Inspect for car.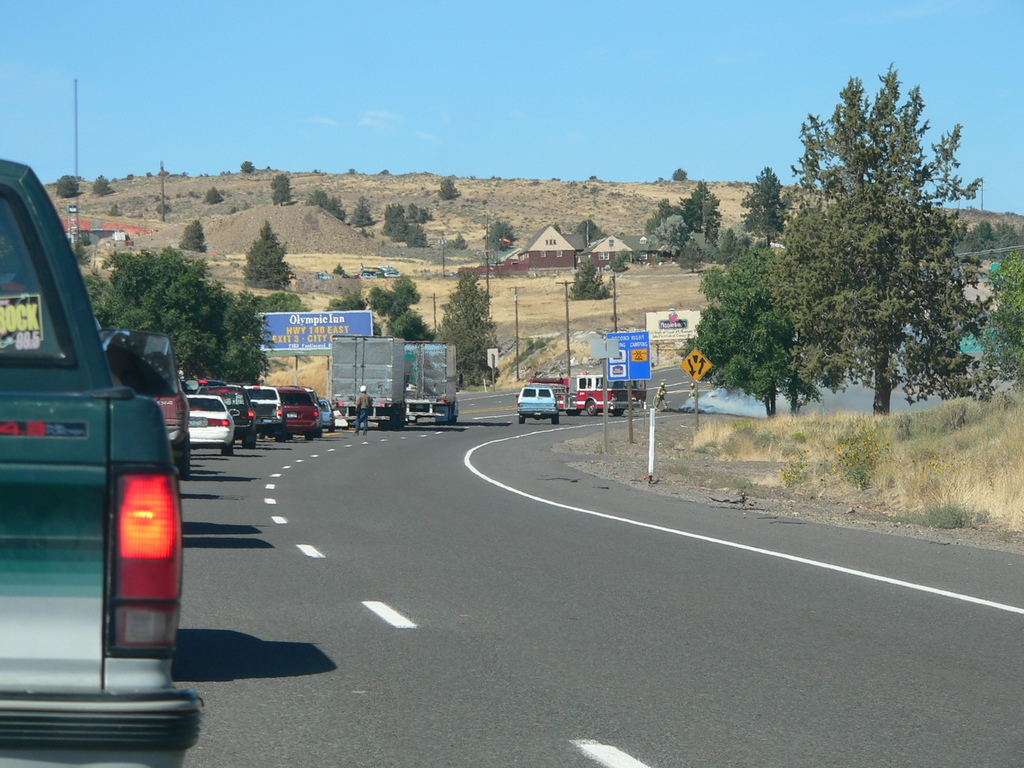
Inspection: 244 384 281 440.
